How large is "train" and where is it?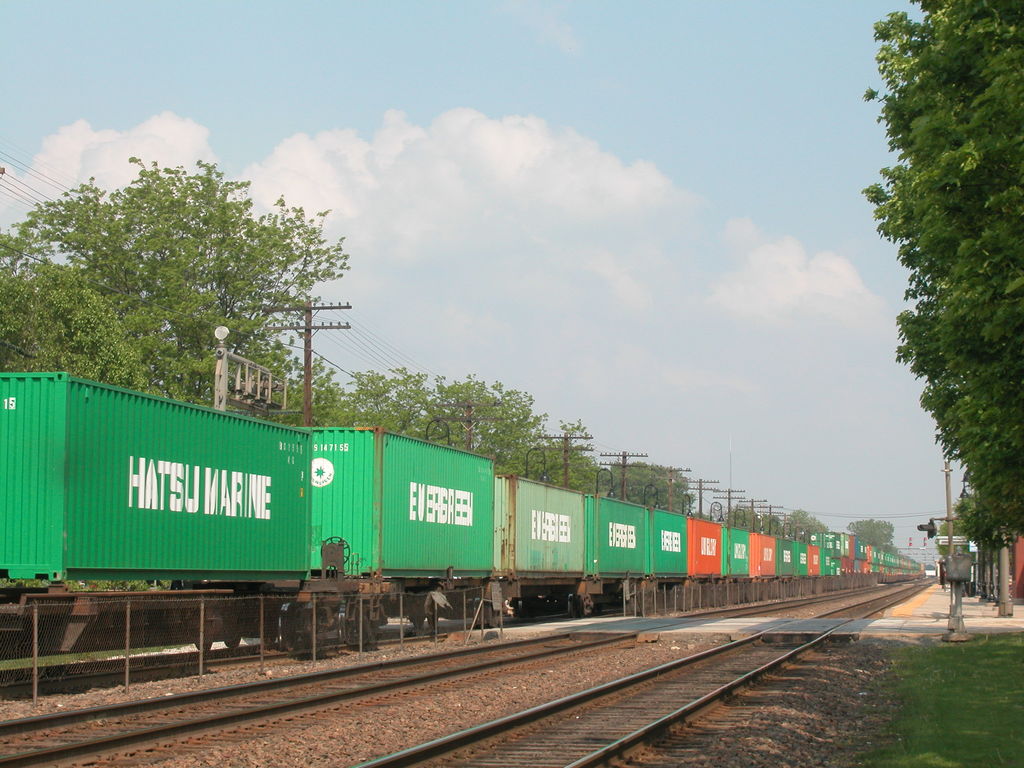
Bounding box: Rect(0, 353, 928, 685).
